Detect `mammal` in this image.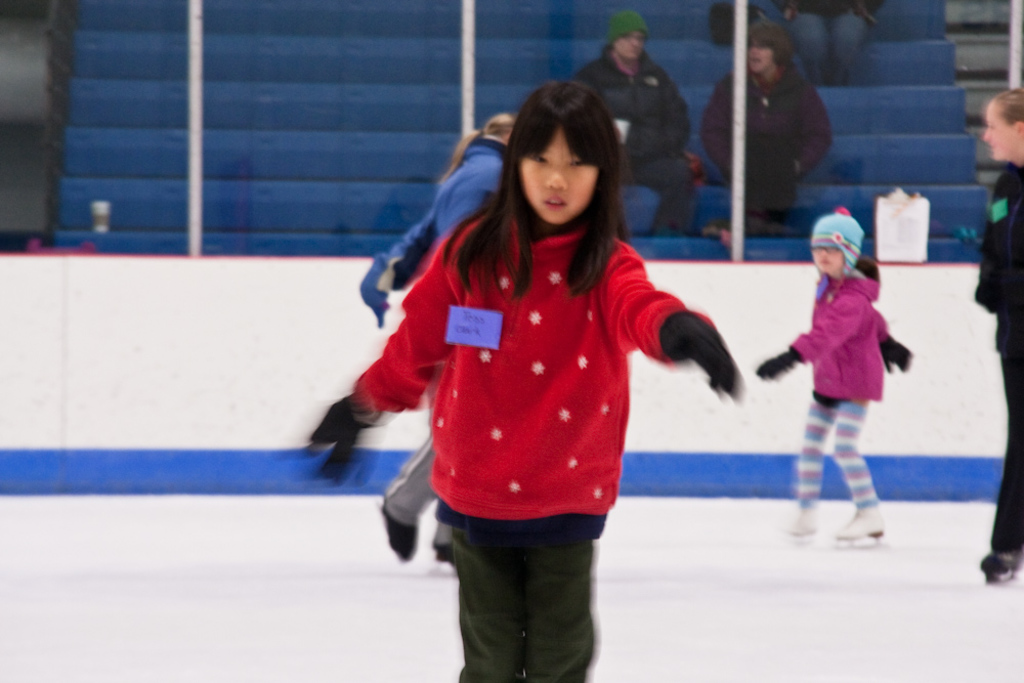
Detection: box(565, 0, 698, 236).
